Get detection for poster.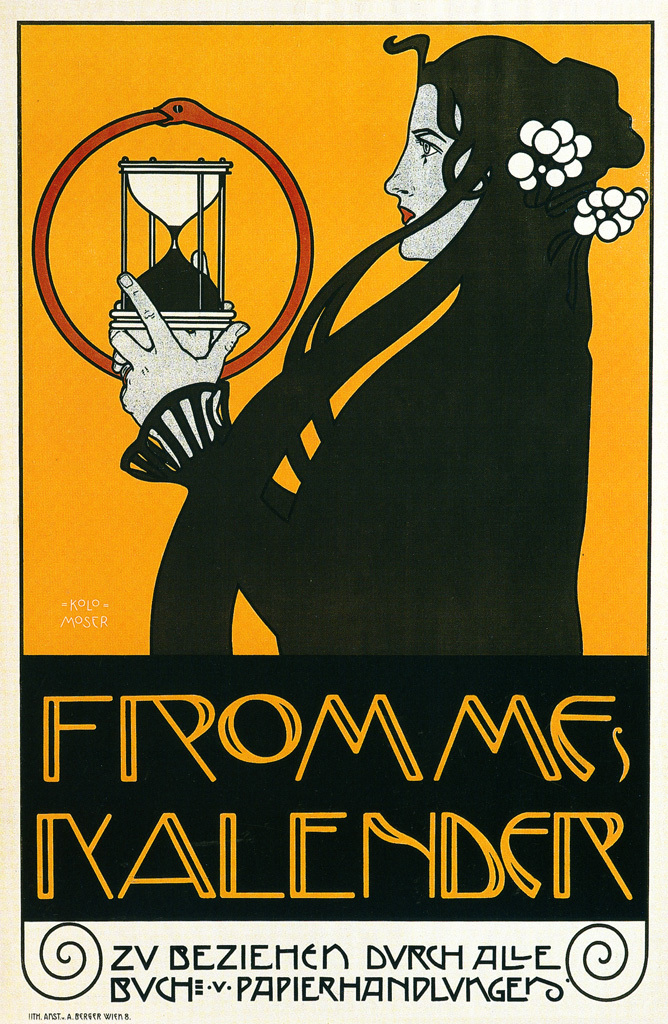
Detection: x1=0 y1=0 x2=667 y2=1011.
